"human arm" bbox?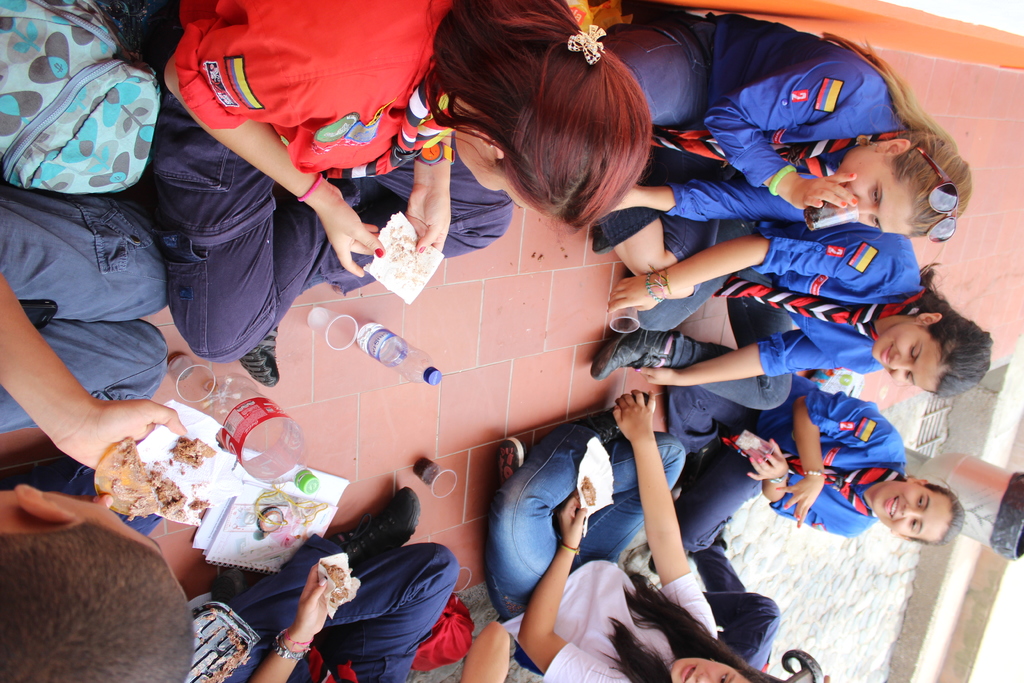
246:561:335:682
